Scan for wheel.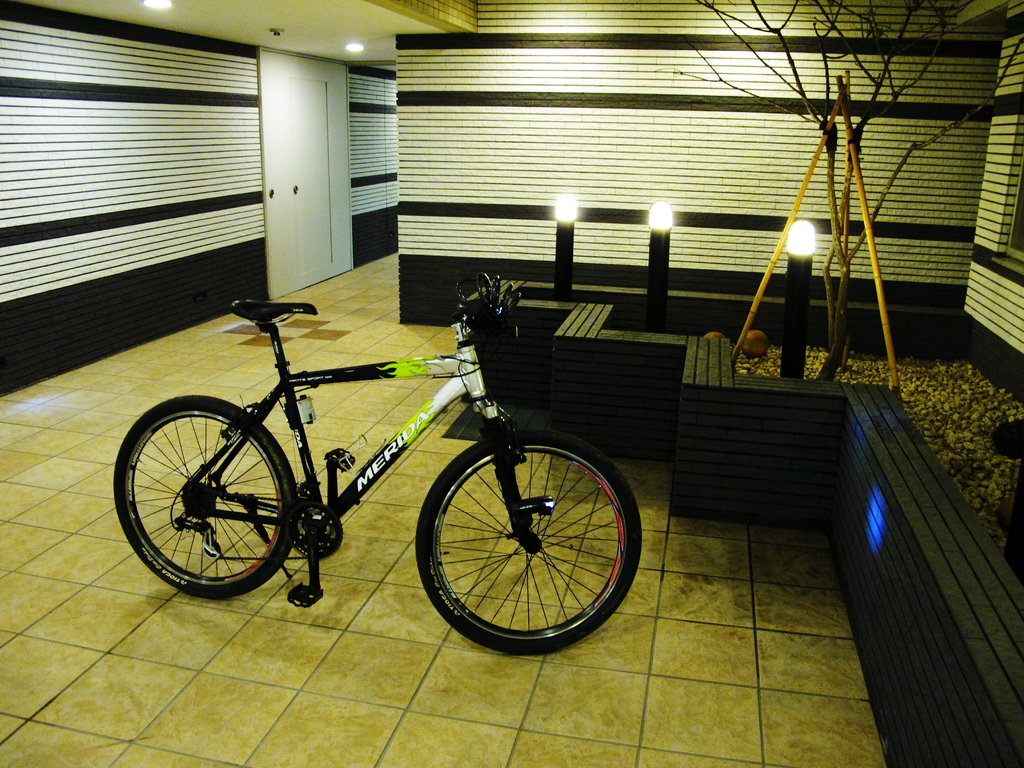
Scan result: Rect(413, 429, 646, 658).
